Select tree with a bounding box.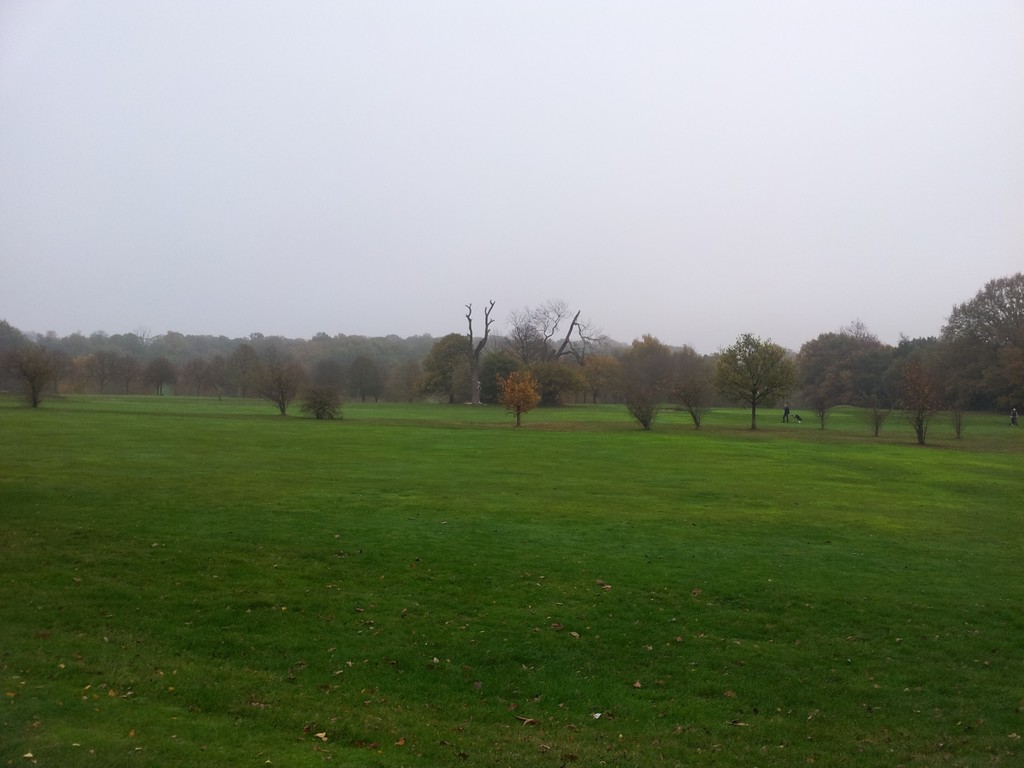
{"x1": 717, "y1": 321, "x2": 808, "y2": 423}.
